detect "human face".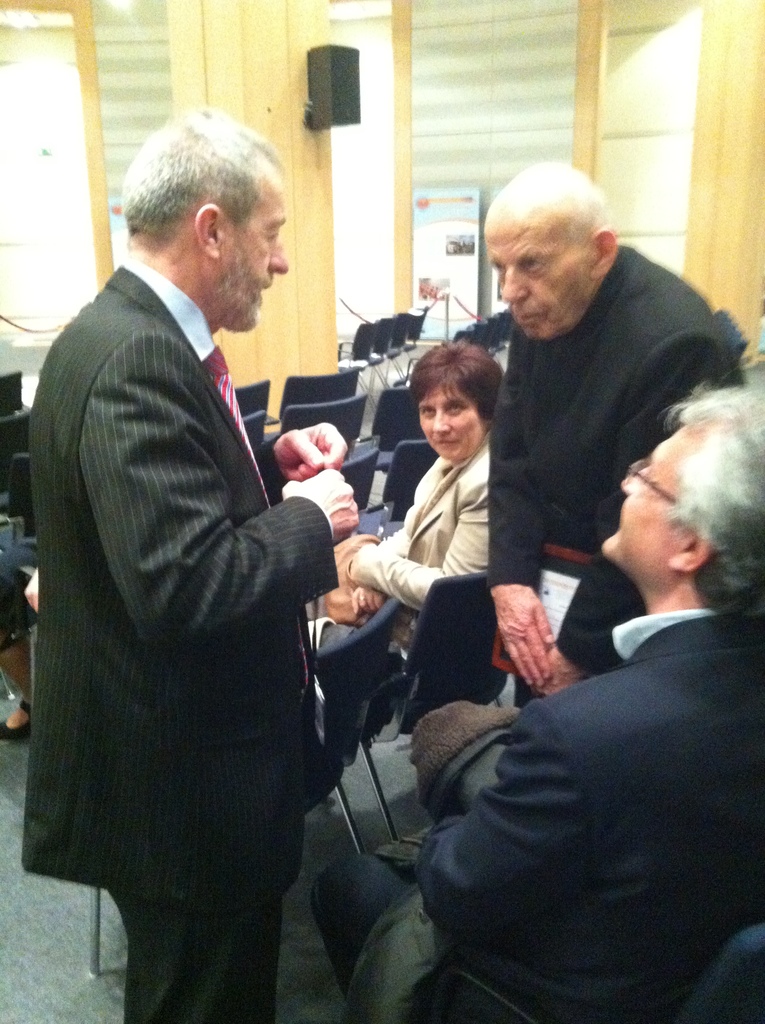
Detected at crop(599, 438, 669, 566).
